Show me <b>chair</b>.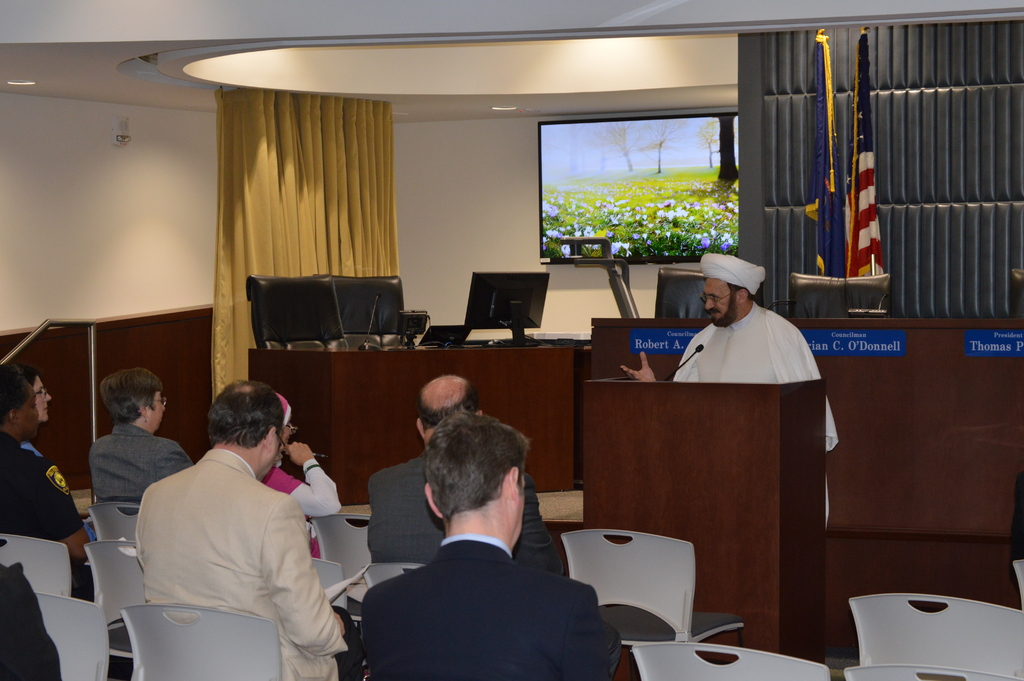
<b>chair</b> is here: pyautogui.locateOnScreen(630, 641, 831, 680).
